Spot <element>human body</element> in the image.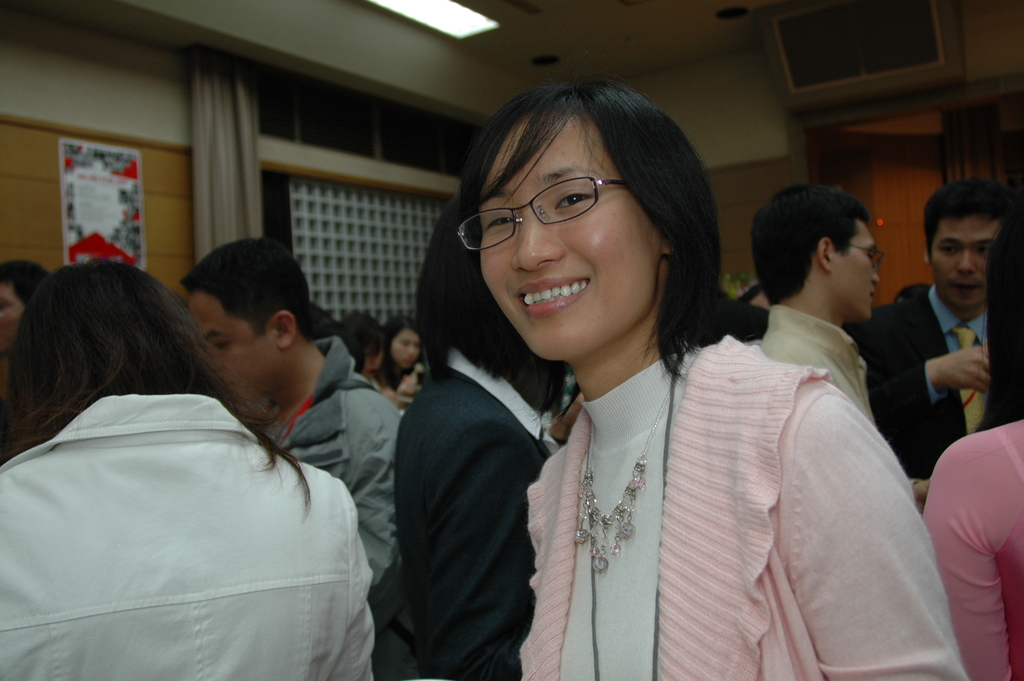
<element>human body</element> found at rect(925, 423, 1023, 680).
